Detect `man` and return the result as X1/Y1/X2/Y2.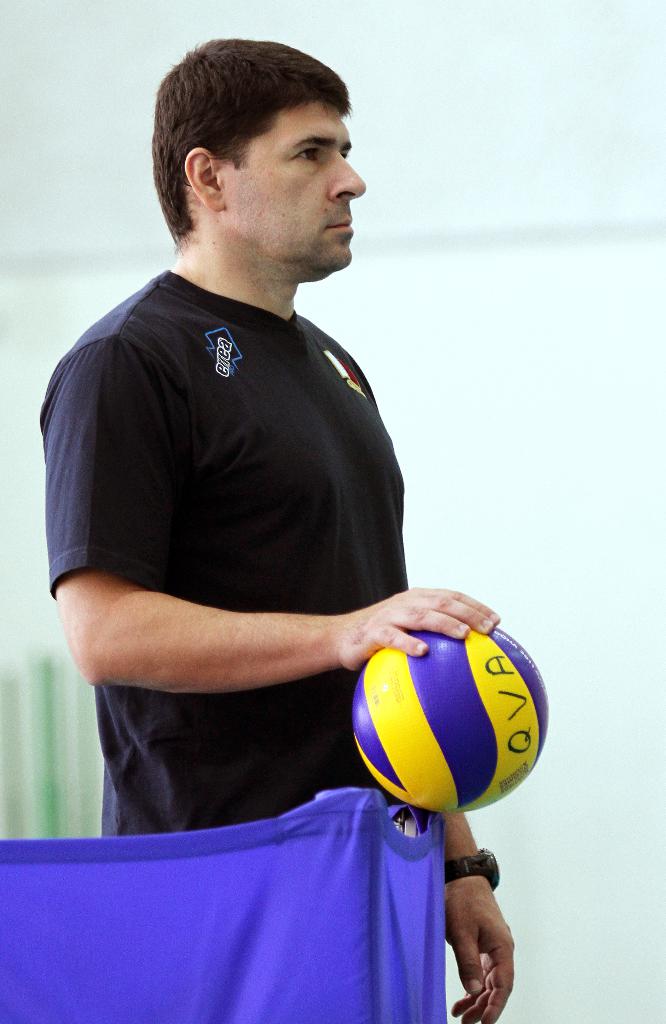
36/39/464/916.
